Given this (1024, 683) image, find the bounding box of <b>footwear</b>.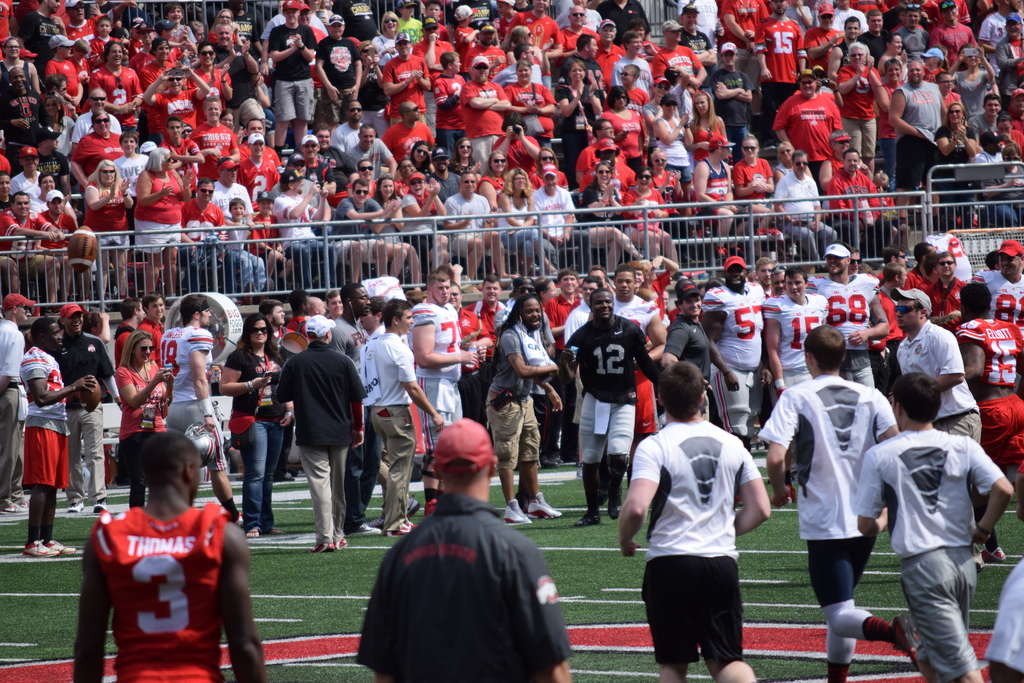
787, 483, 796, 509.
